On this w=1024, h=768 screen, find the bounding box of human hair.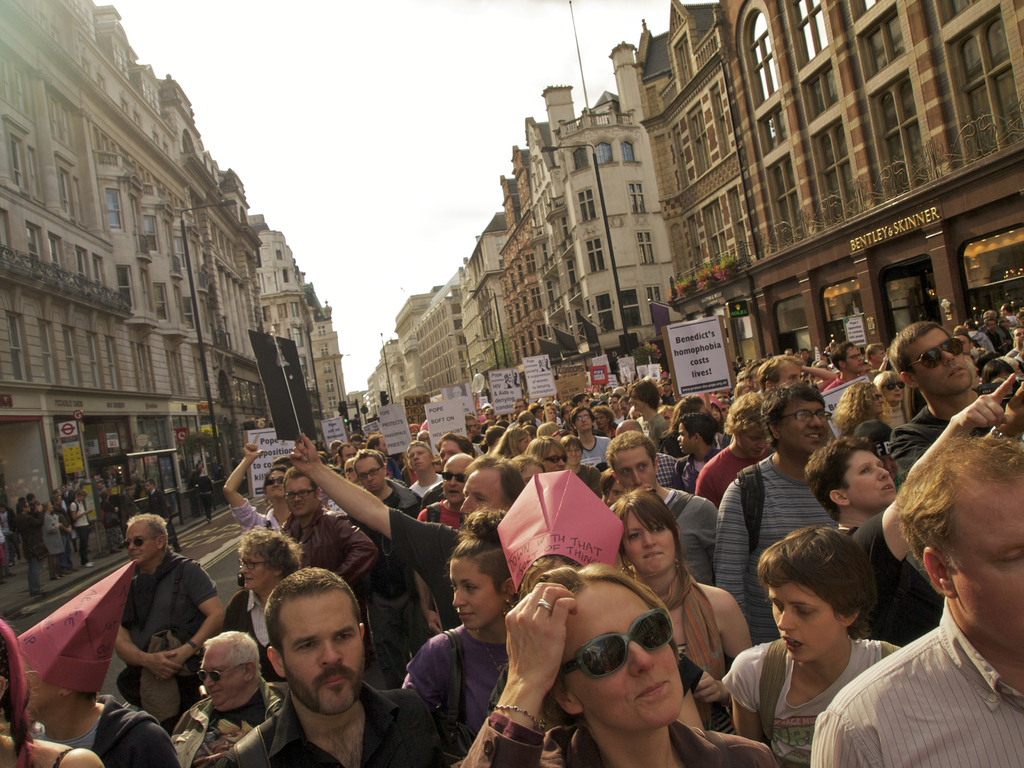
Bounding box: detection(838, 380, 896, 432).
